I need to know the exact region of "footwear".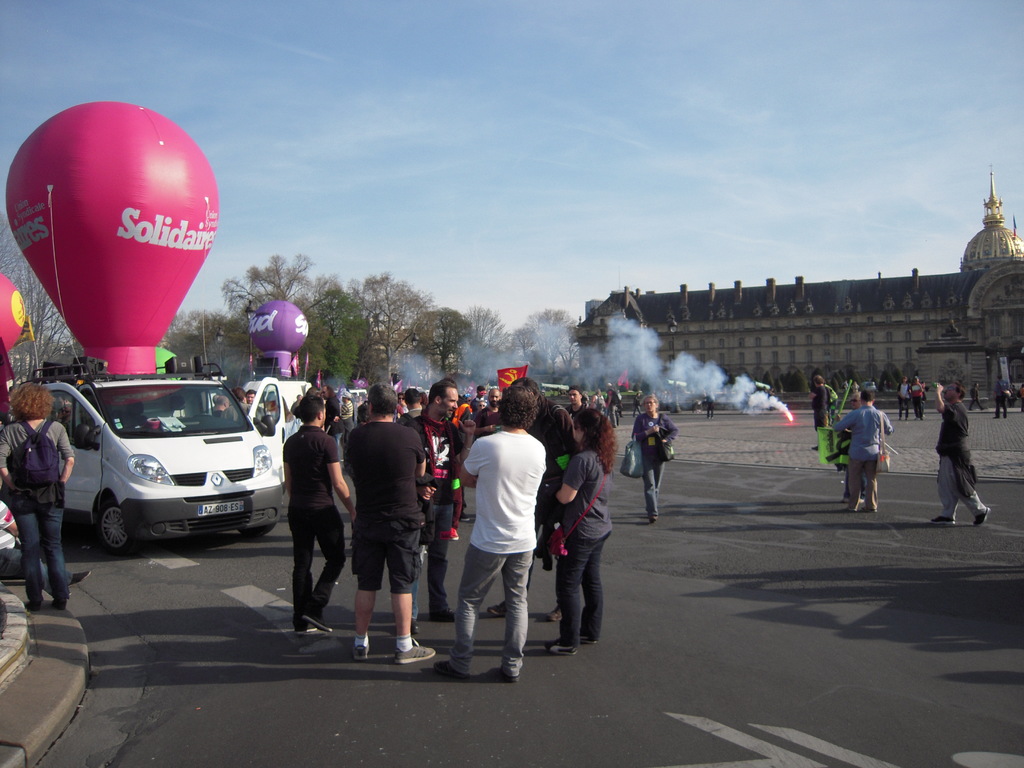
Region: Rect(291, 605, 315, 638).
